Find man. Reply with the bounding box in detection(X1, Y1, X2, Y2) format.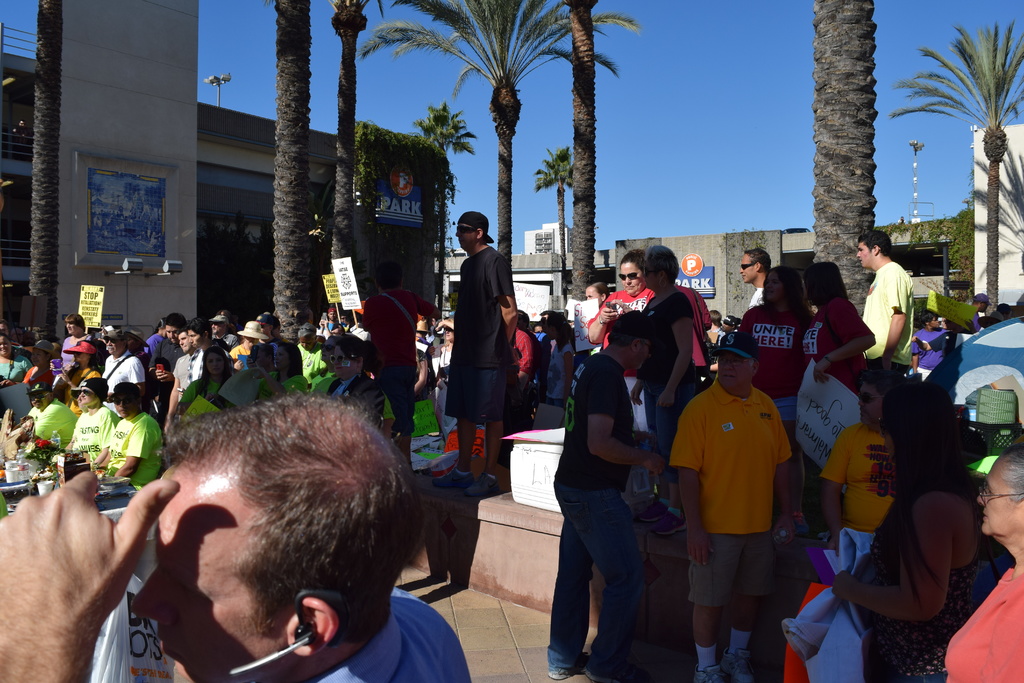
detection(53, 379, 120, 470).
